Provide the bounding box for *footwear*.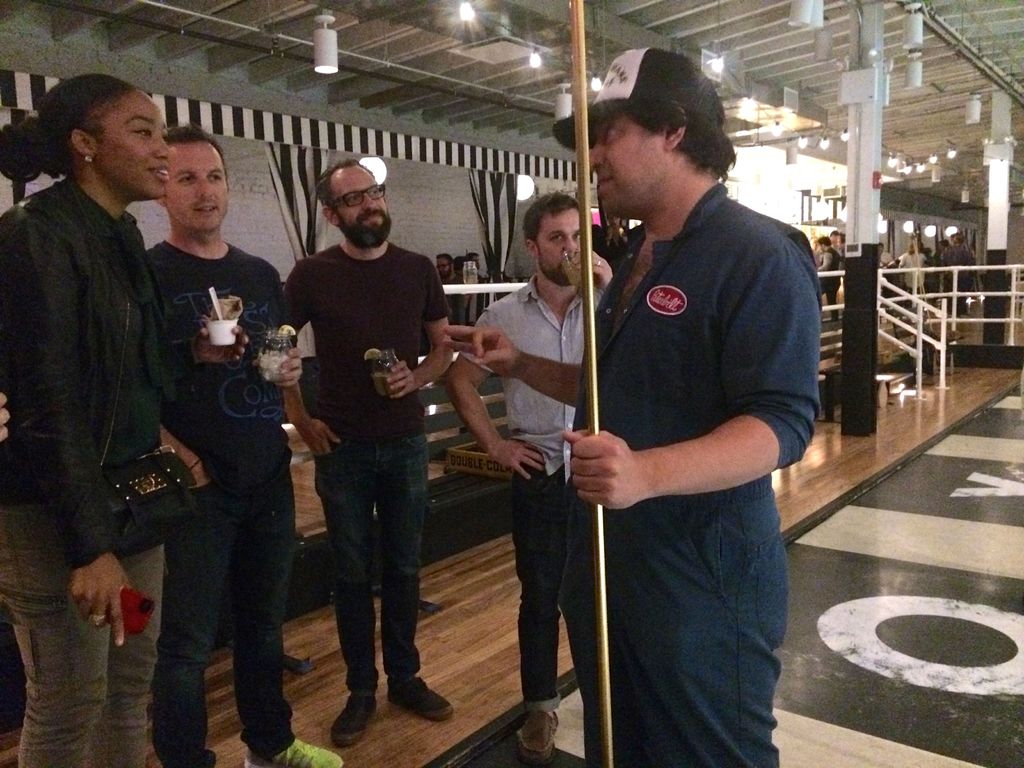
(left=331, top=695, right=377, bottom=746).
